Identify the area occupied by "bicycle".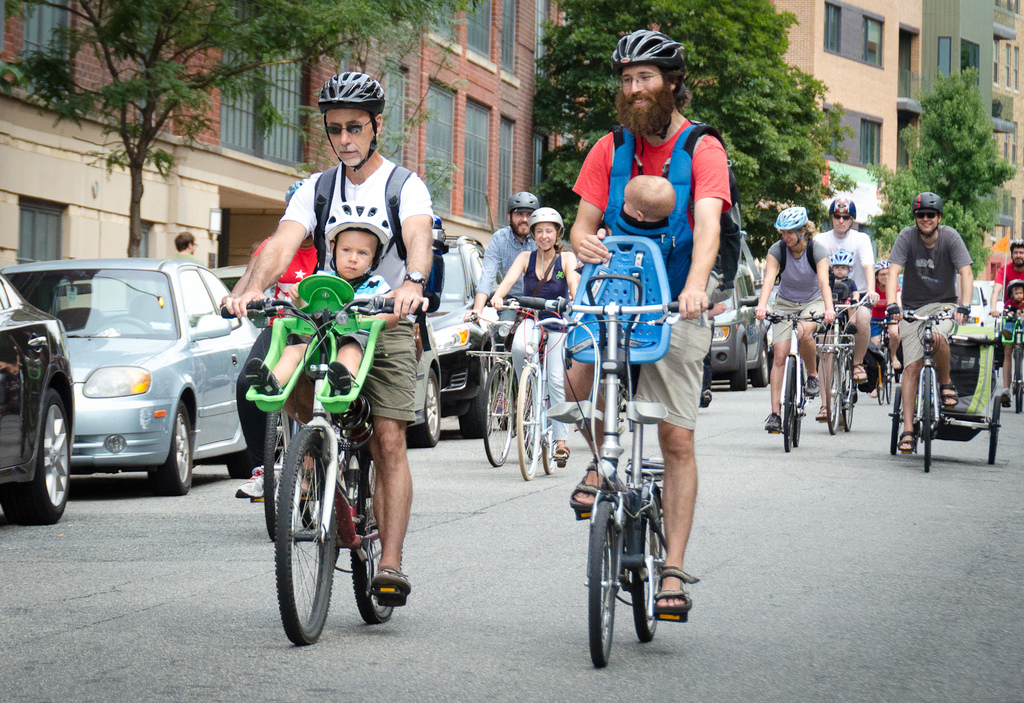
Area: (222,276,427,651).
